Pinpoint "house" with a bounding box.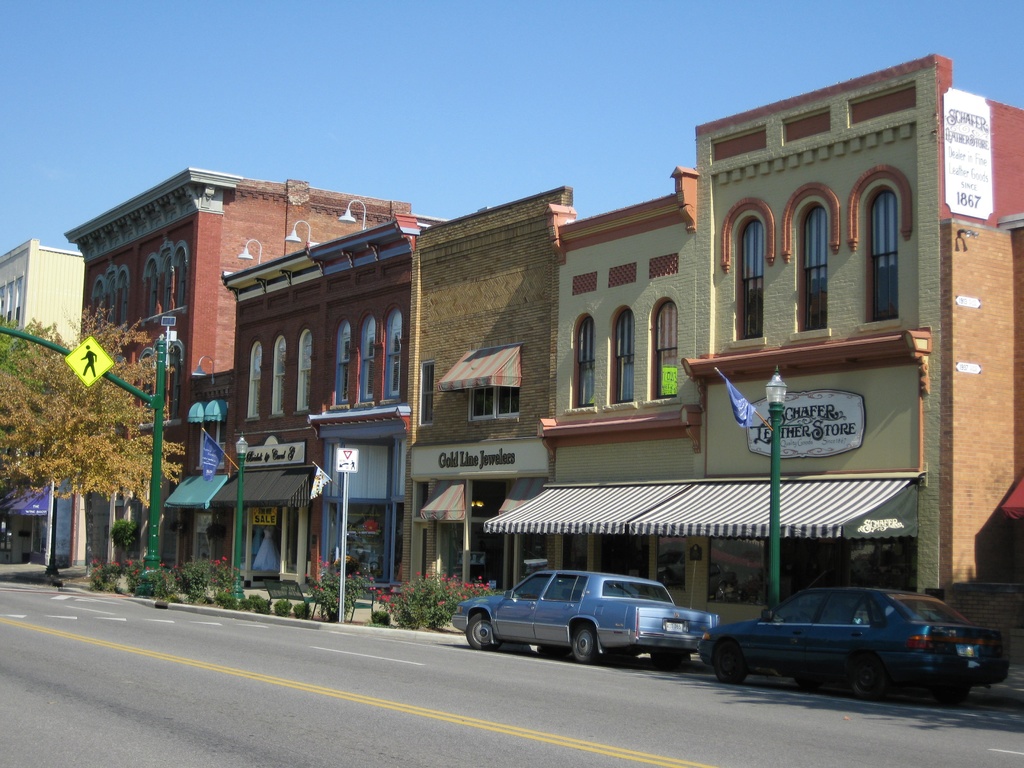
left=55, top=236, right=227, bottom=590.
